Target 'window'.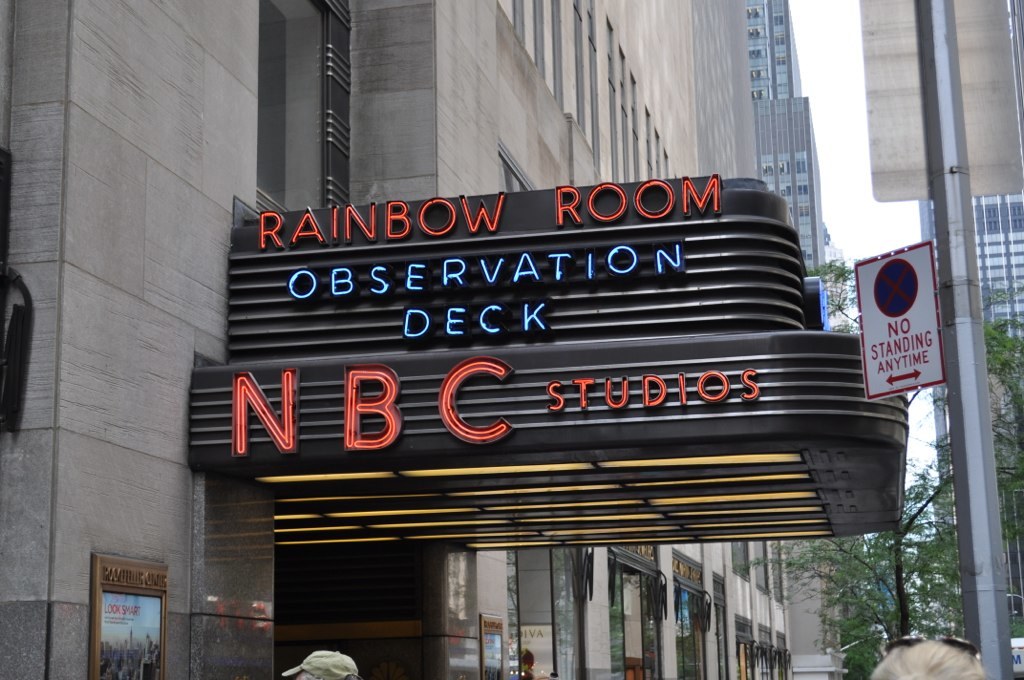
Target region: box(800, 248, 813, 262).
